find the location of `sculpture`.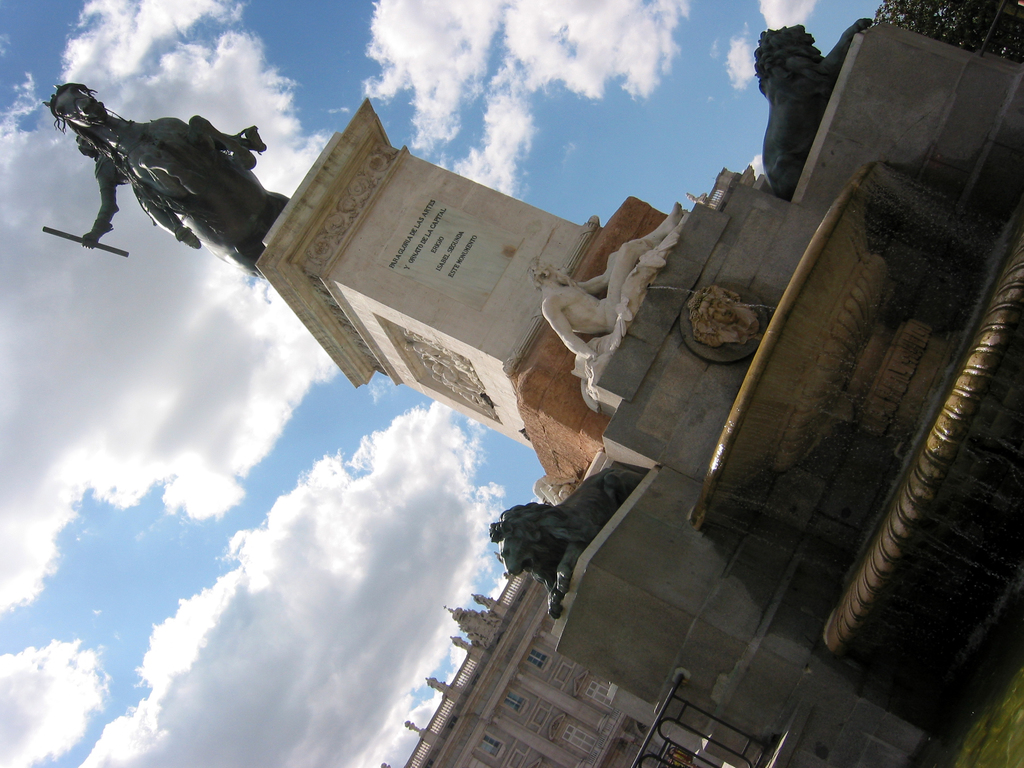
Location: l=749, t=15, r=848, b=194.
